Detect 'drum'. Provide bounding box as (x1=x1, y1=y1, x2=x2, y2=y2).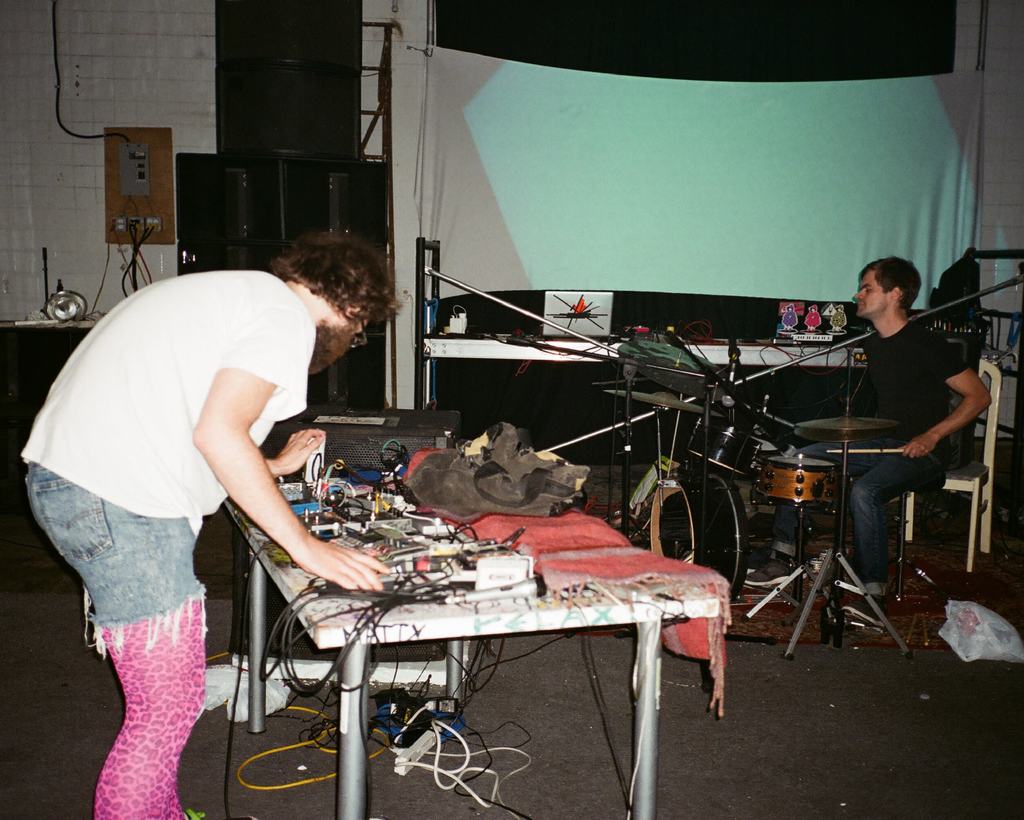
(x1=758, y1=454, x2=836, y2=504).
